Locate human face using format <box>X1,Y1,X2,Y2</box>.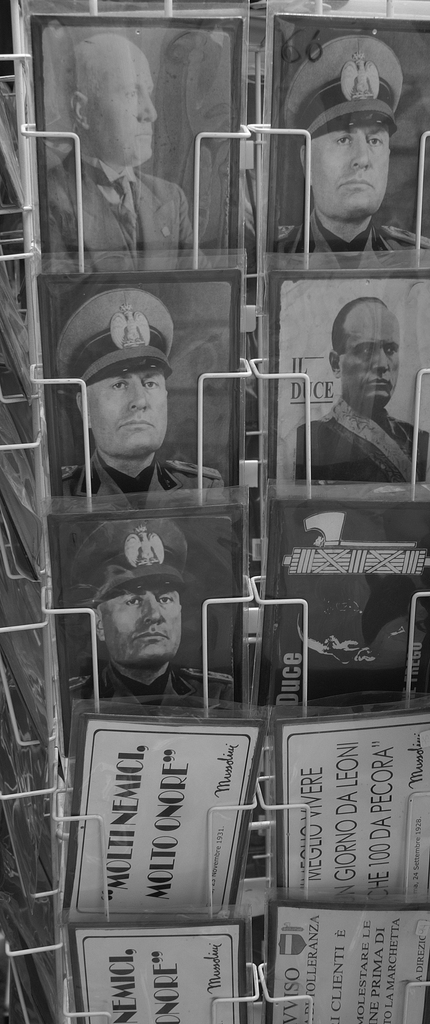
<box>311,127,390,218</box>.
